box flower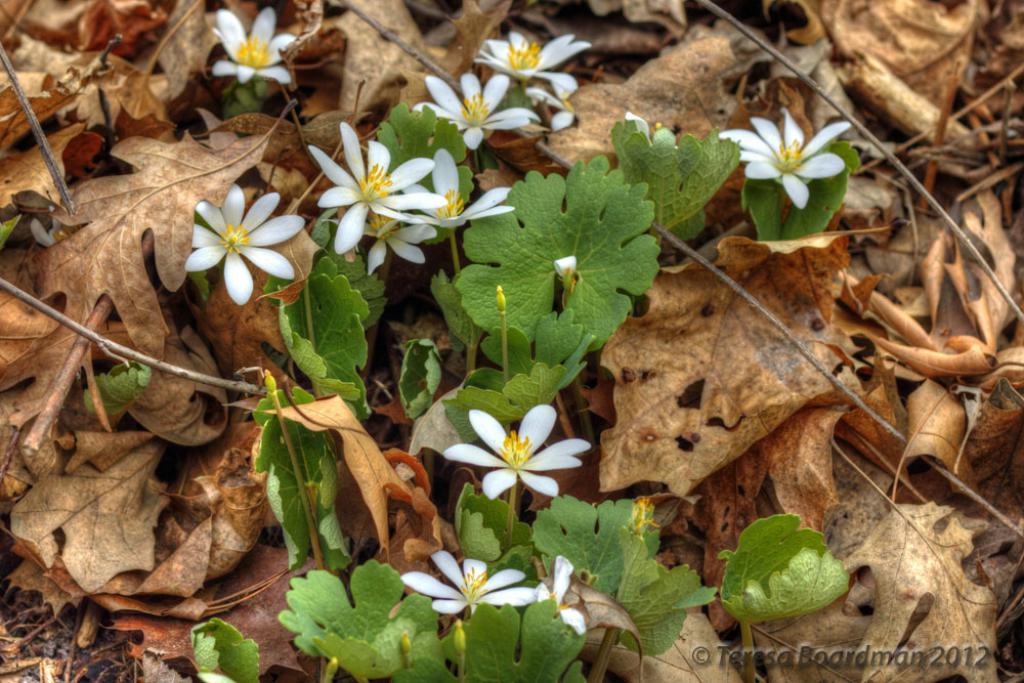
crop(469, 30, 595, 105)
